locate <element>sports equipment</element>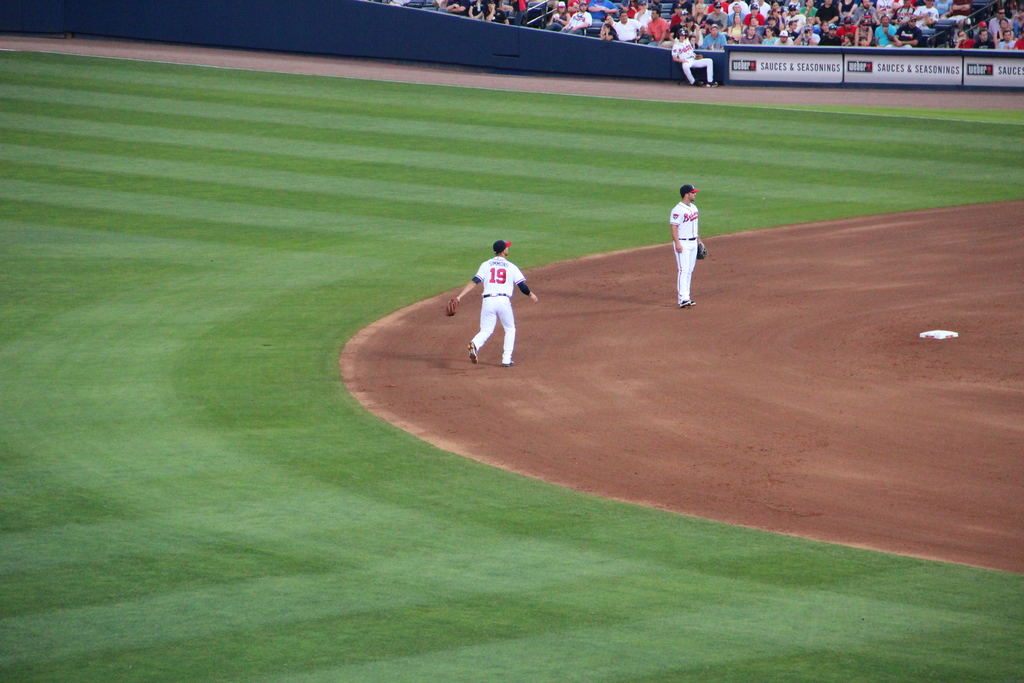
[445, 297, 460, 317]
